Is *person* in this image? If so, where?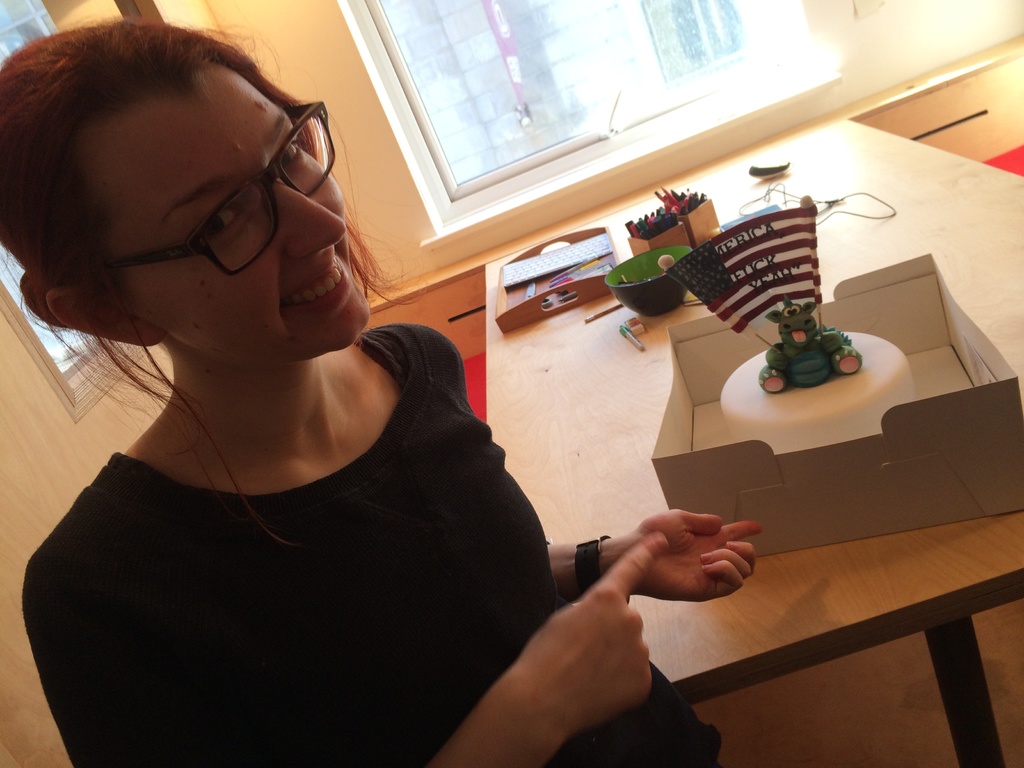
Yes, at [left=19, top=61, right=666, bottom=753].
